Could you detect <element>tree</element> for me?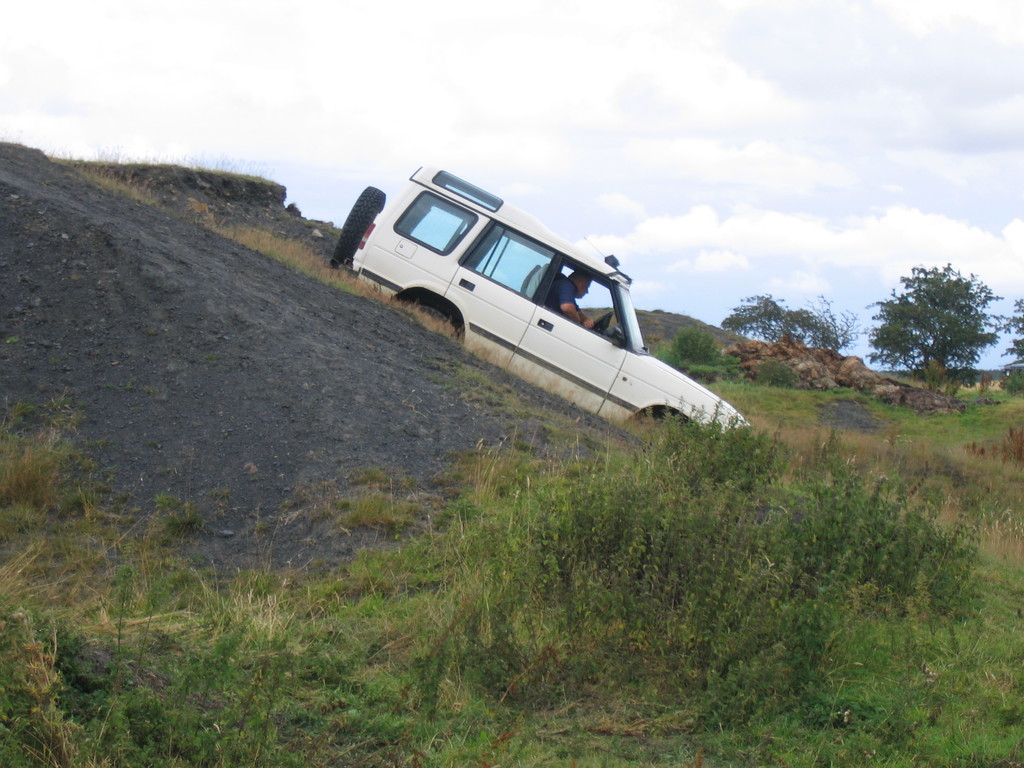
Detection result: region(721, 291, 863, 360).
